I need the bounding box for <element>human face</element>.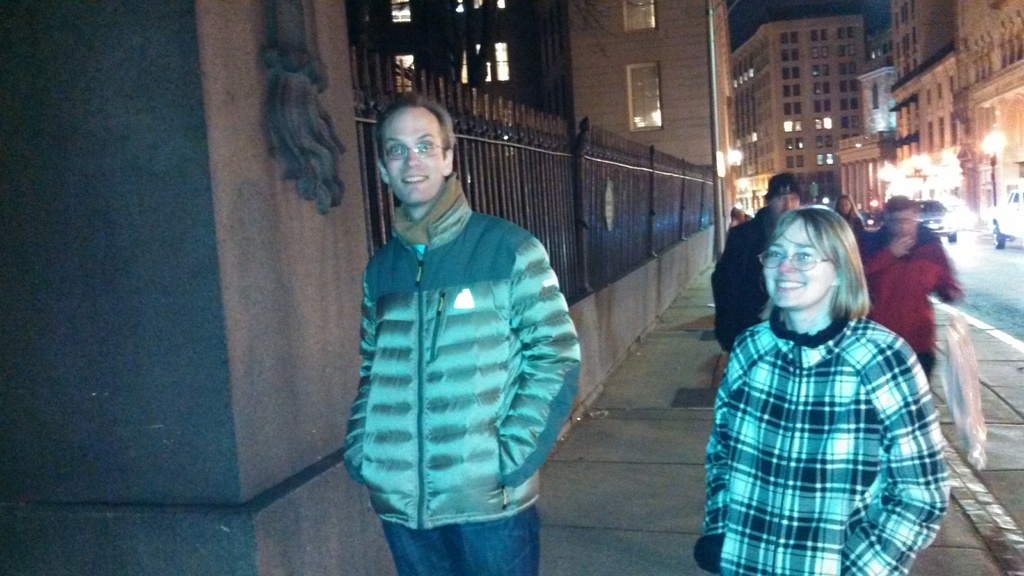
Here it is: crop(764, 218, 834, 310).
